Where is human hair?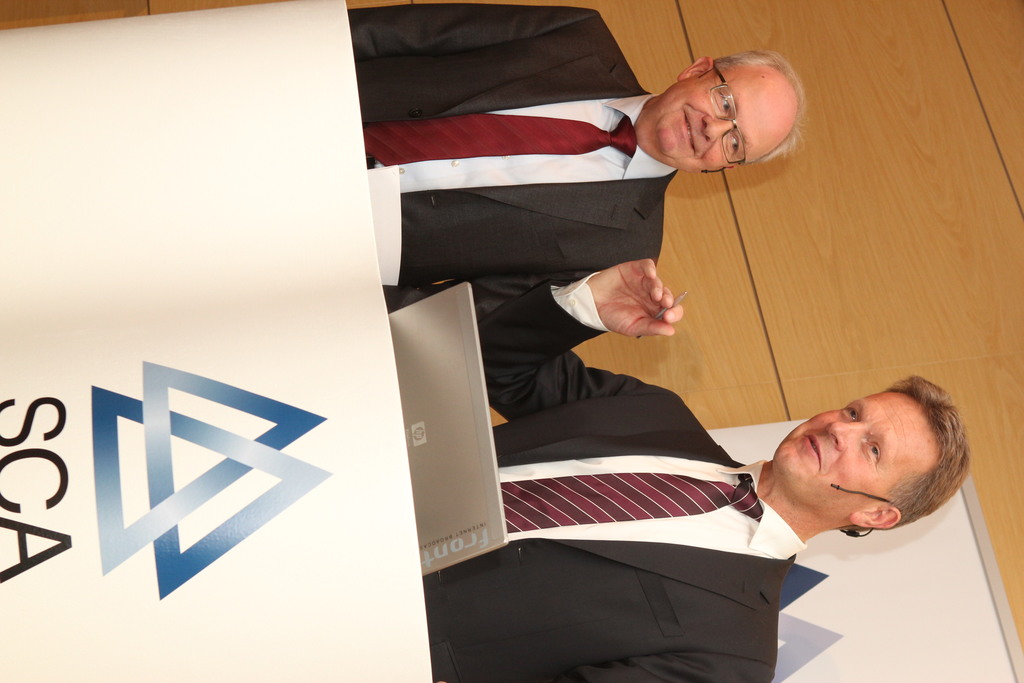
region(817, 381, 968, 532).
